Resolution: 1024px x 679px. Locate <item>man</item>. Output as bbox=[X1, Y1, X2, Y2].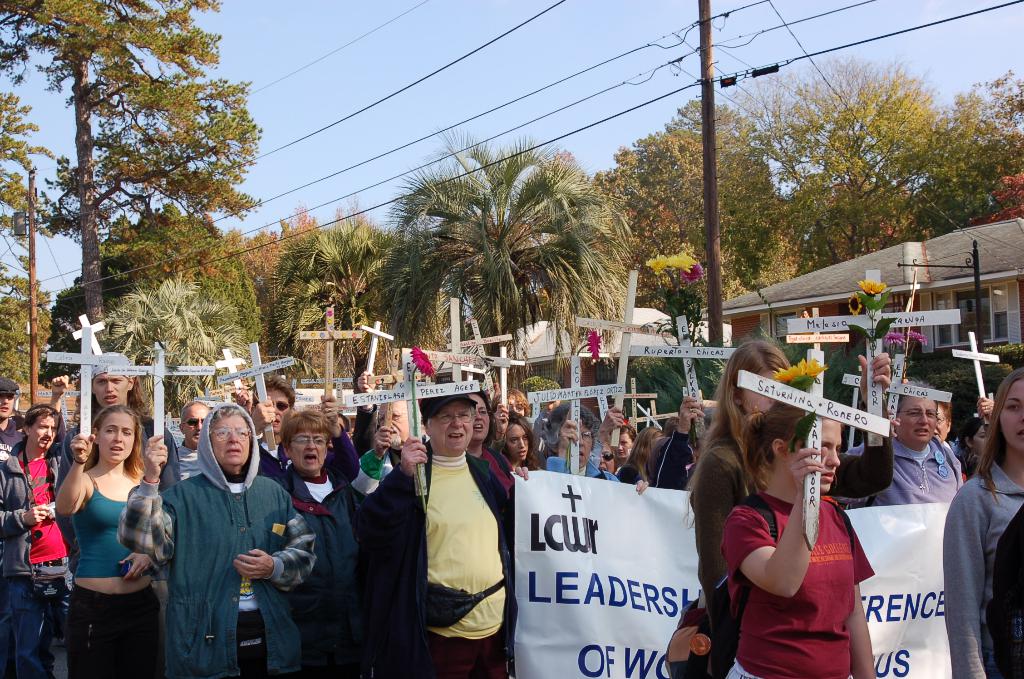
bbox=[244, 379, 301, 456].
